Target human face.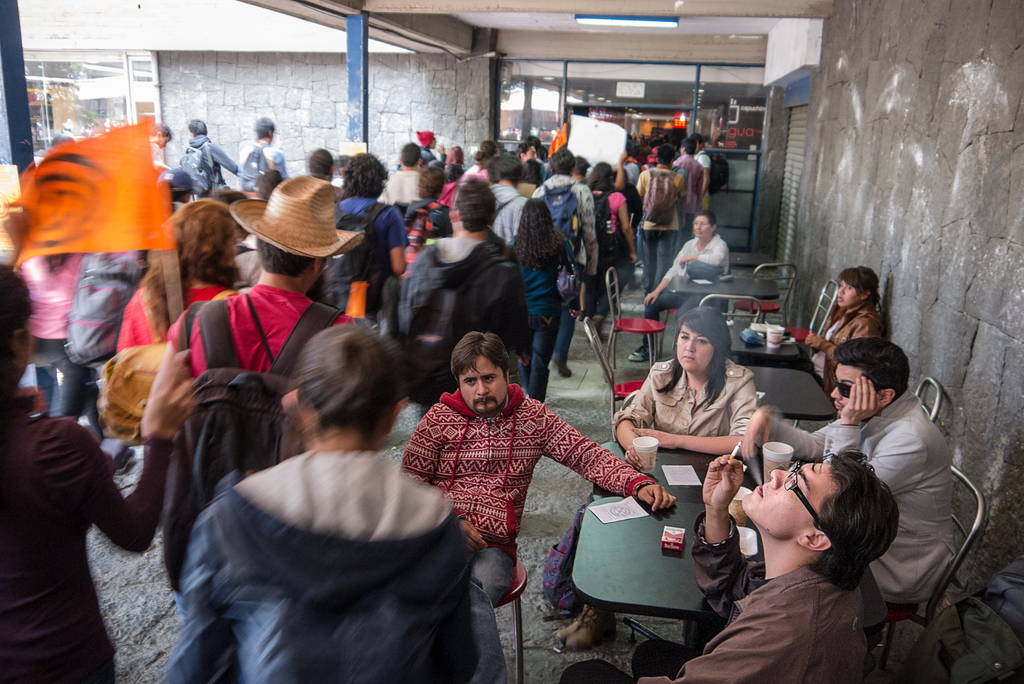
Target region: <box>527,147,539,159</box>.
